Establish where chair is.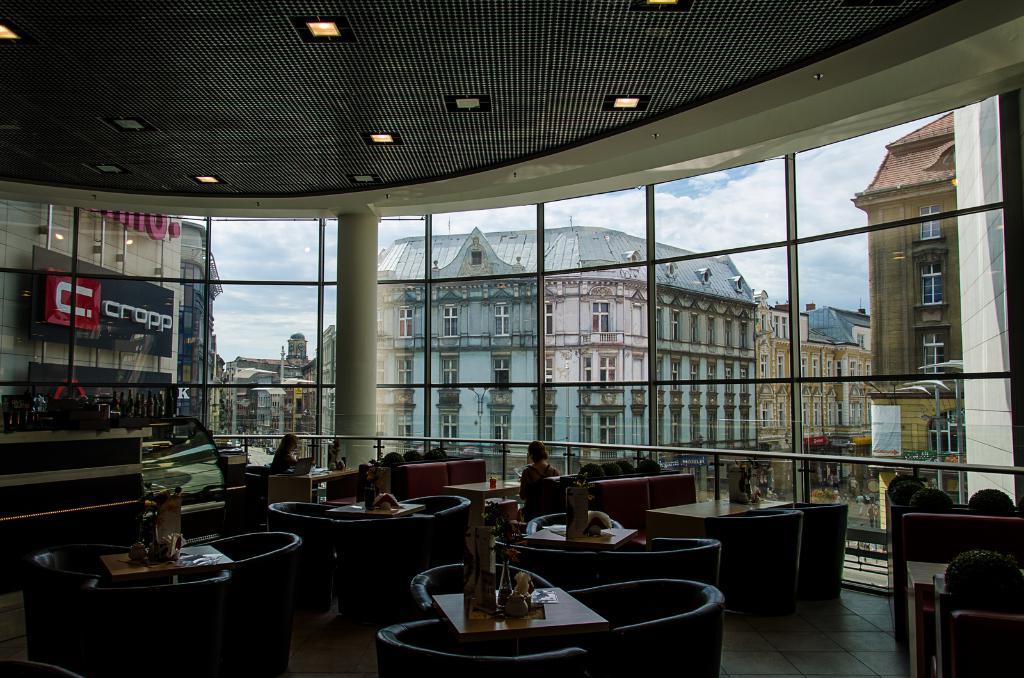
Established at box(705, 503, 799, 606).
